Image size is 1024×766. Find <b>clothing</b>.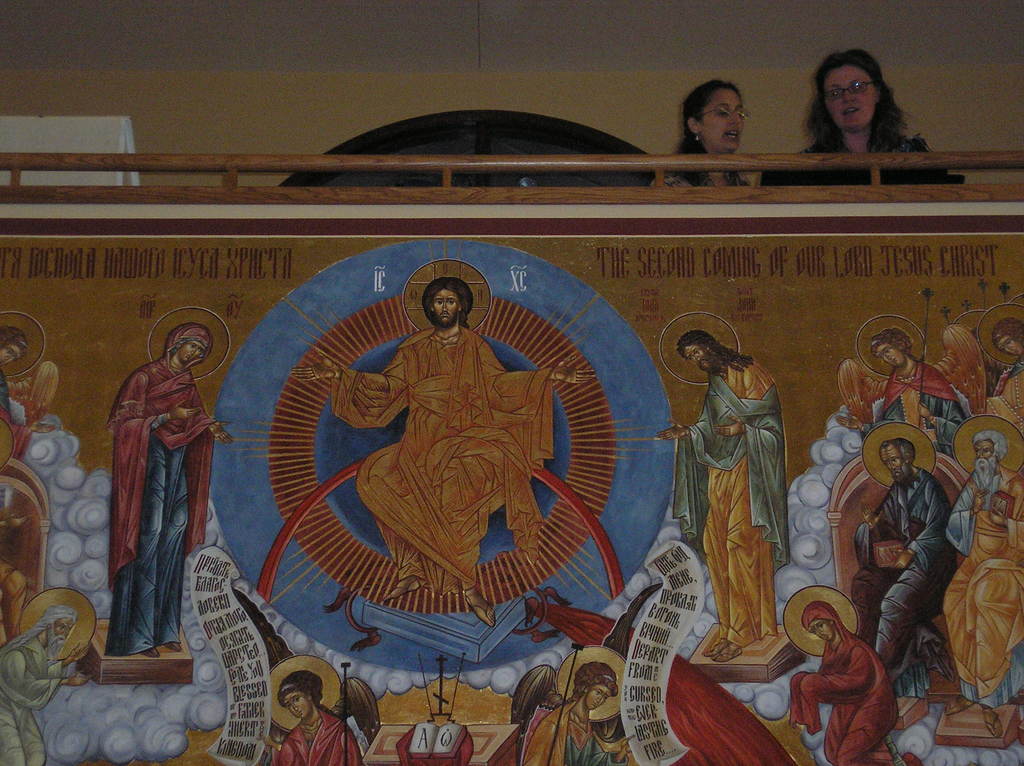
(792, 595, 905, 765).
